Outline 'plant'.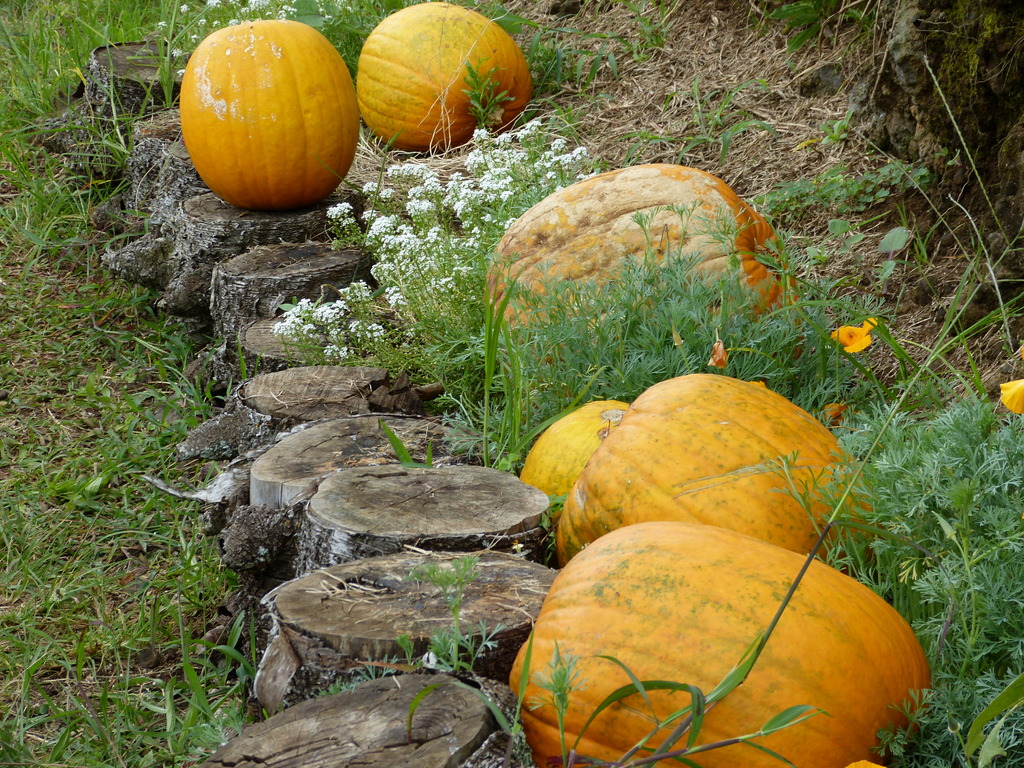
Outline: BBox(337, 540, 540, 695).
